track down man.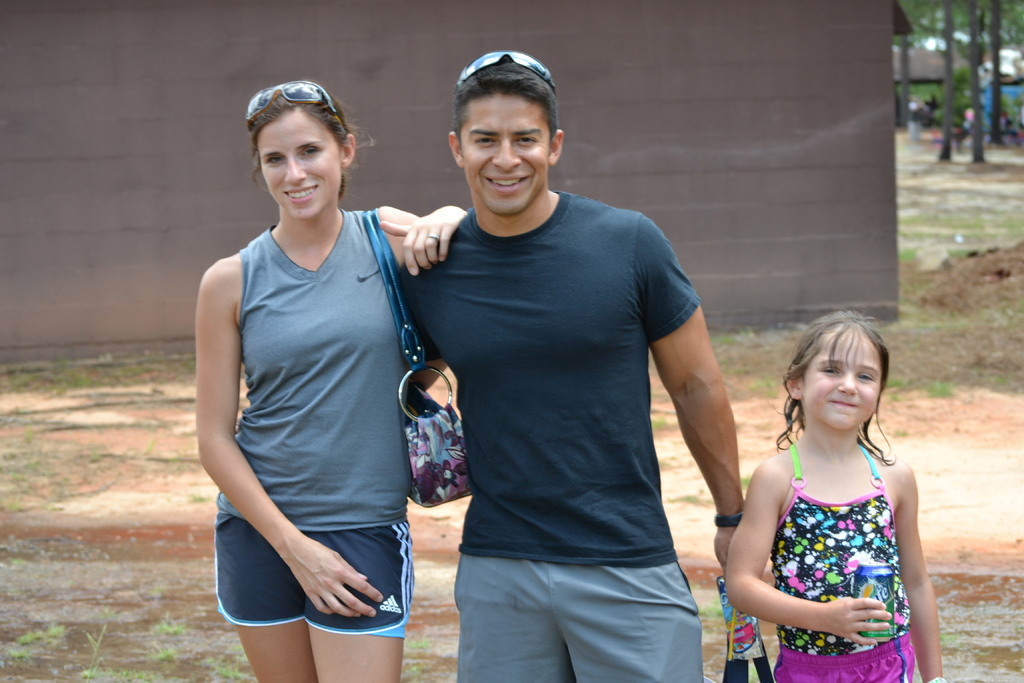
Tracked to 394 56 748 682.
